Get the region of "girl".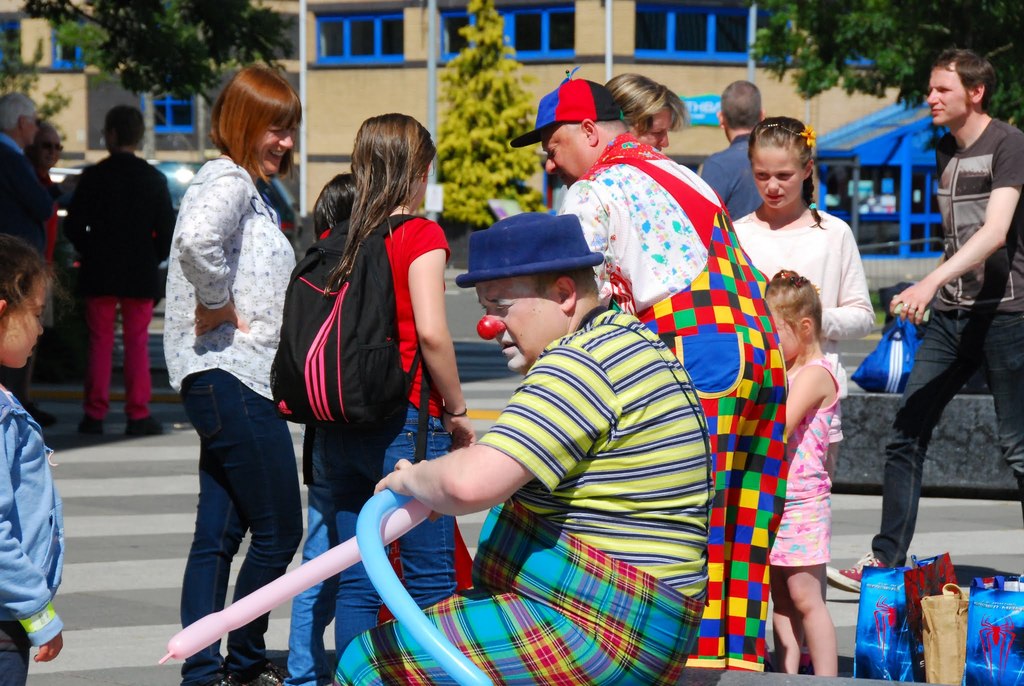
{"left": 768, "top": 272, "right": 841, "bottom": 680}.
